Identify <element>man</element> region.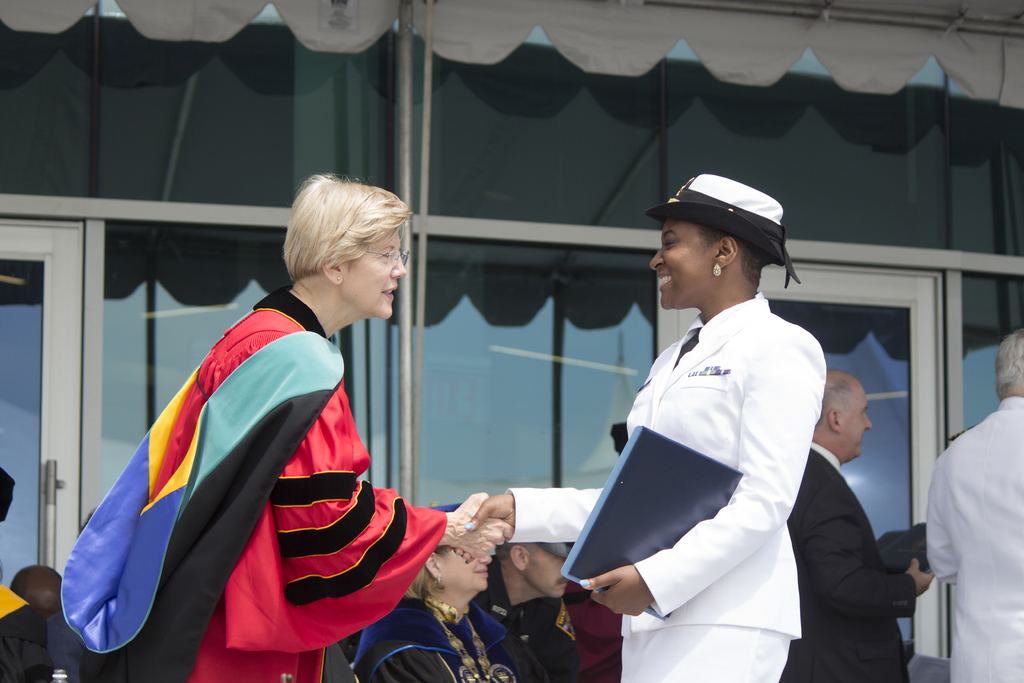
Region: select_region(929, 334, 1023, 682).
